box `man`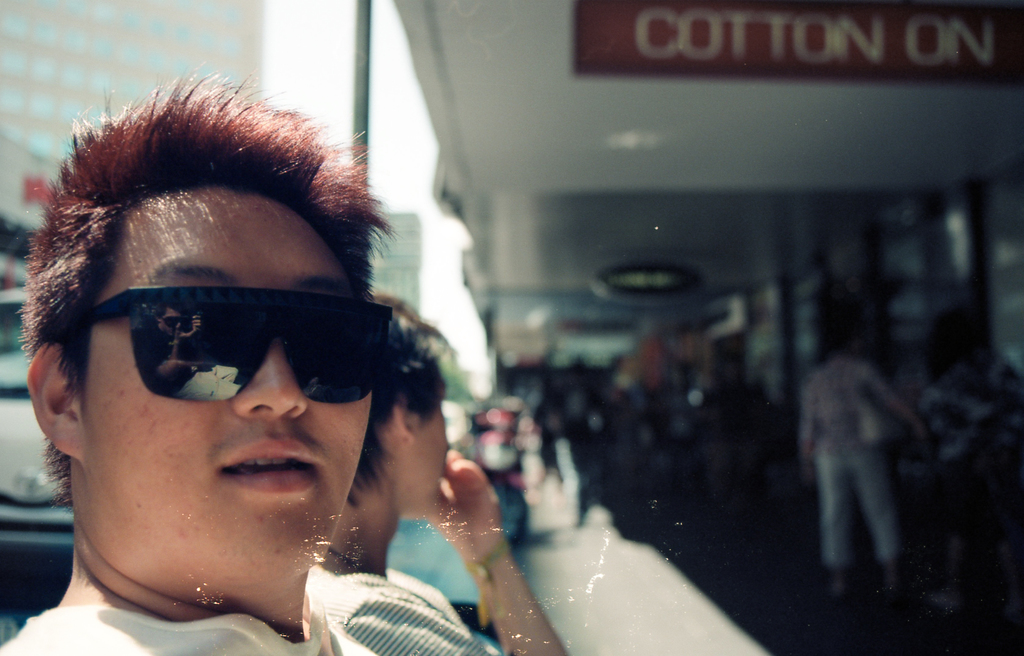
locate(0, 108, 607, 654)
